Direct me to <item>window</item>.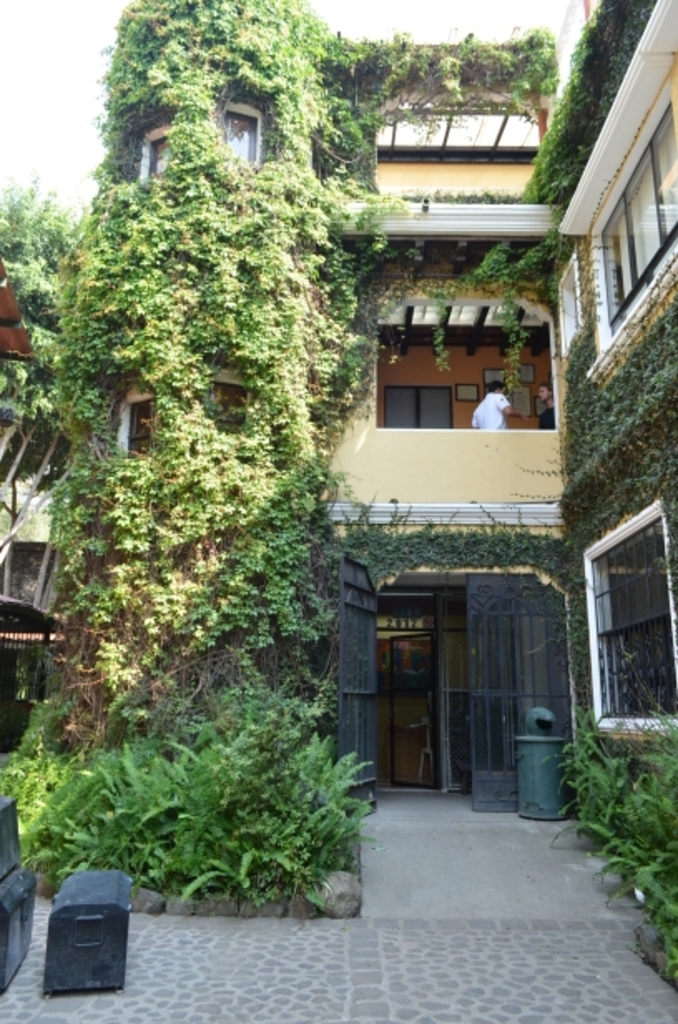
Direction: (x1=557, y1=0, x2=676, y2=386).
